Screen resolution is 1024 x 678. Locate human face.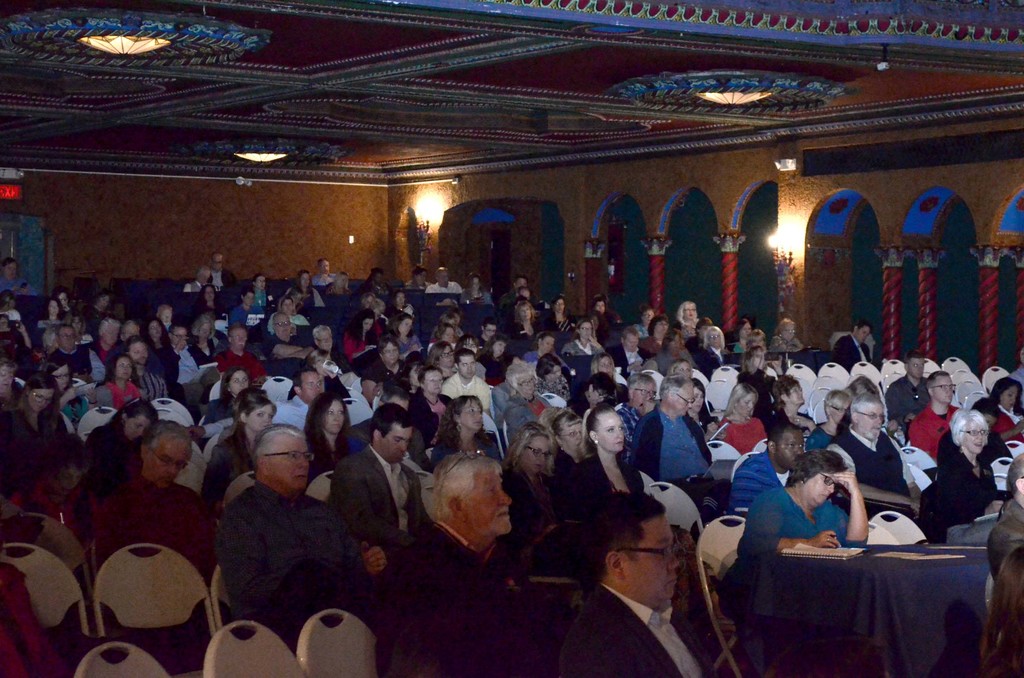
box(147, 447, 187, 487).
